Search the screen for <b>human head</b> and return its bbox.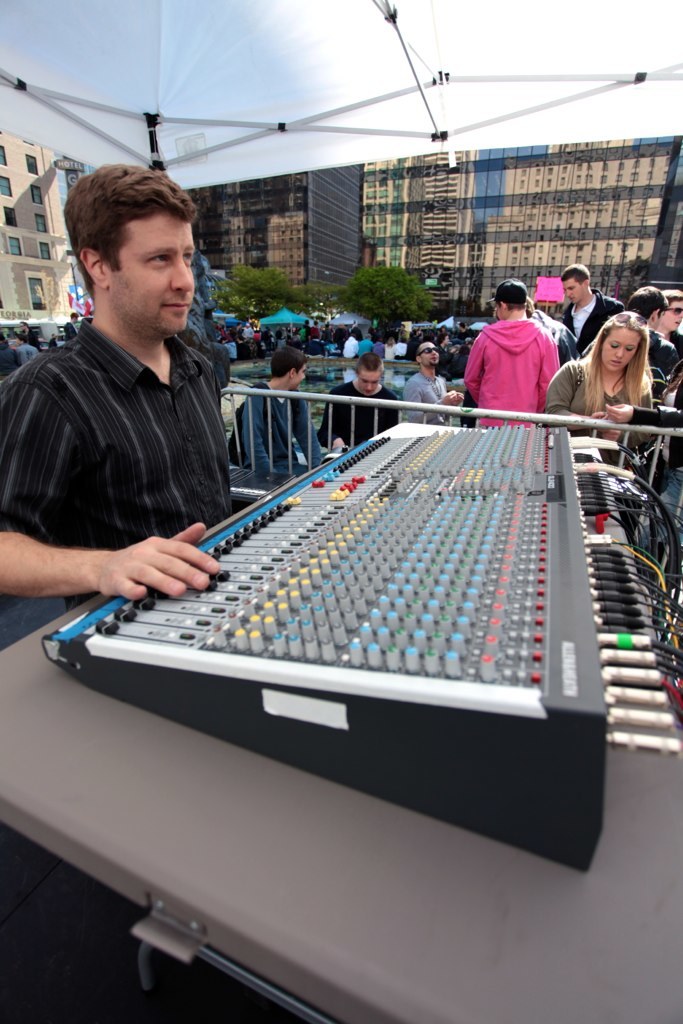
Found: crop(353, 352, 385, 392).
